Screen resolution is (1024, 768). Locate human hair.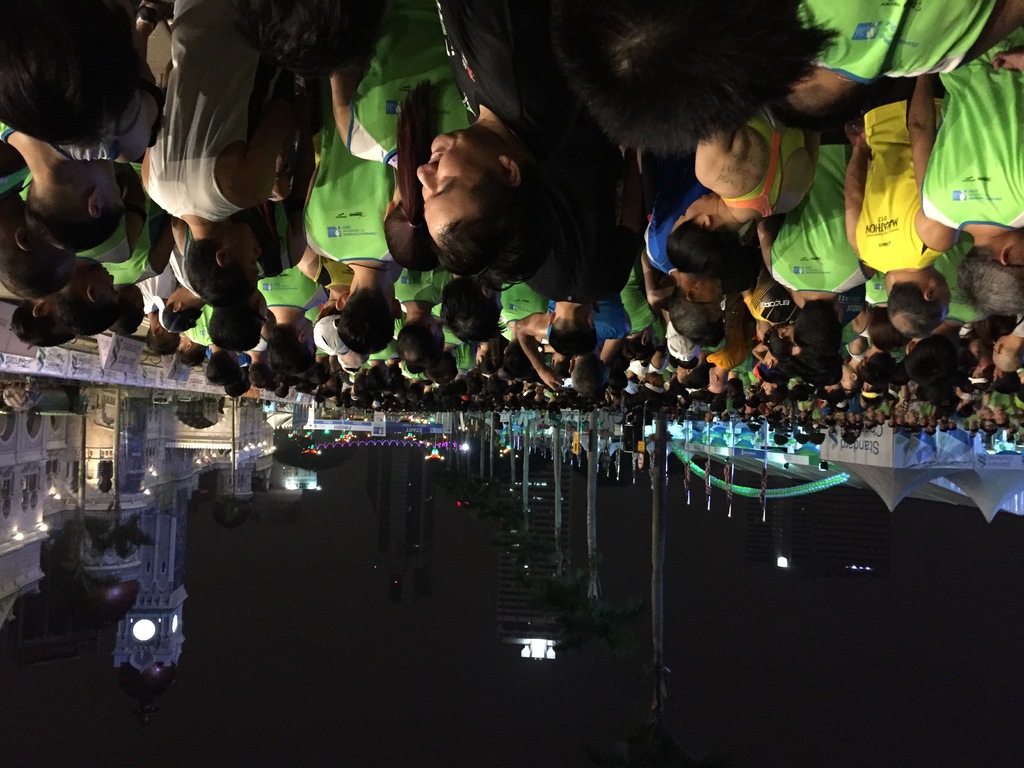
[x1=17, y1=7, x2=137, y2=156].
